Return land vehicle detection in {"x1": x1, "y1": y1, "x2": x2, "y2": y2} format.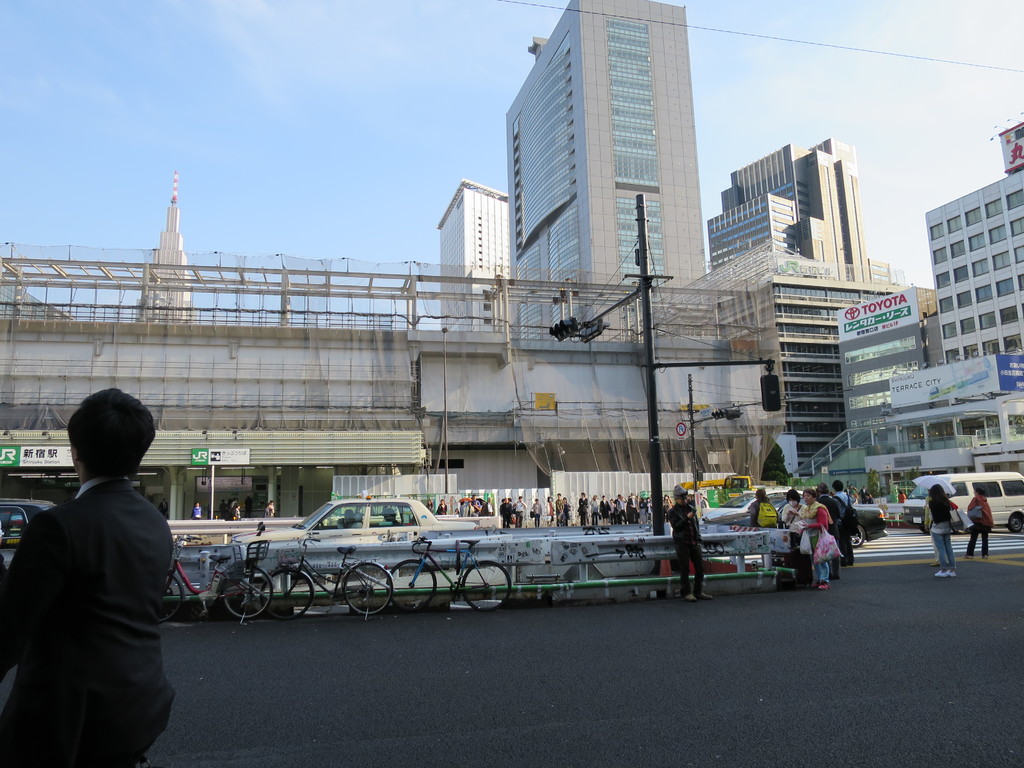
{"x1": 0, "y1": 497, "x2": 54, "y2": 566}.
